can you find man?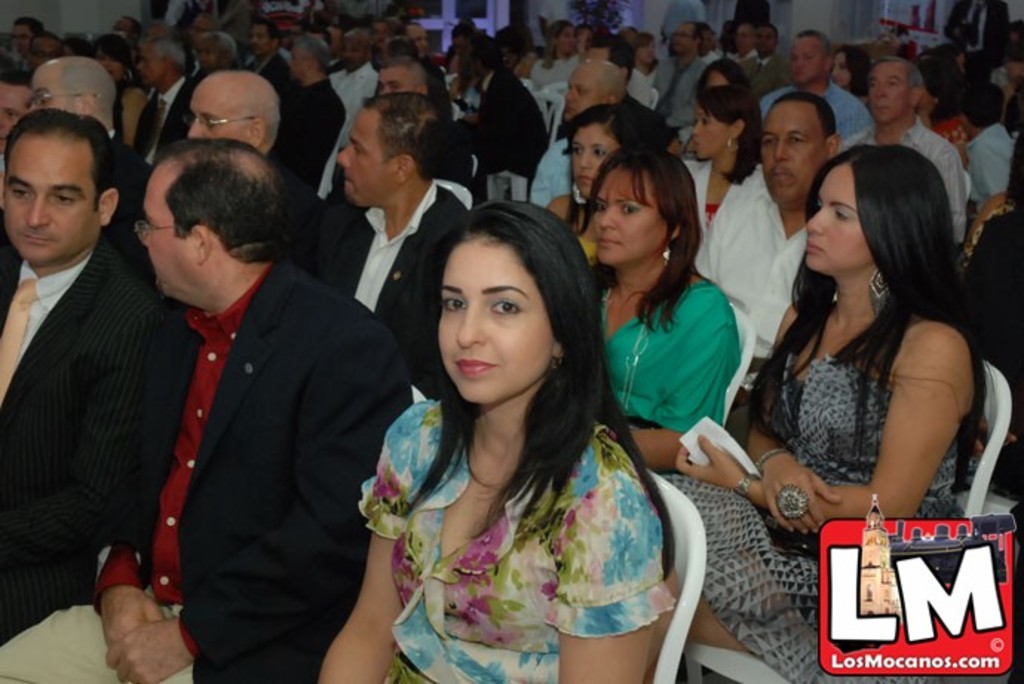
Yes, bounding box: (30,30,59,67).
